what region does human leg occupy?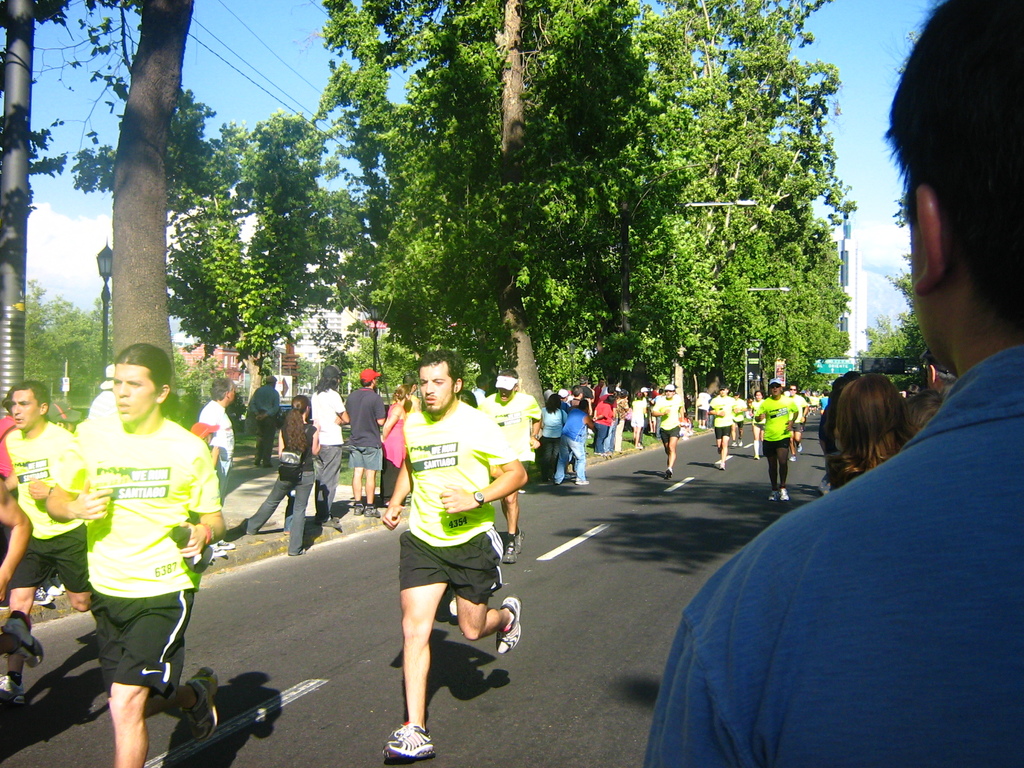
(left=756, top=428, right=760, bottom=462).
